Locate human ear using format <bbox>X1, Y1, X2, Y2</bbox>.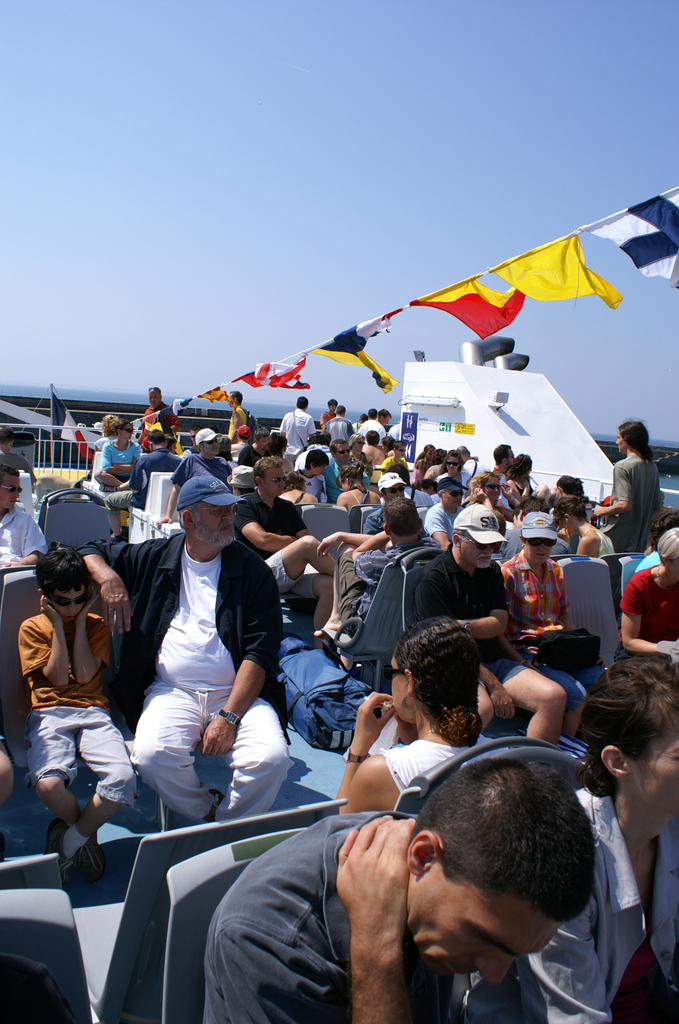
<bbox>379, 525, 388, 536</bbox>.
